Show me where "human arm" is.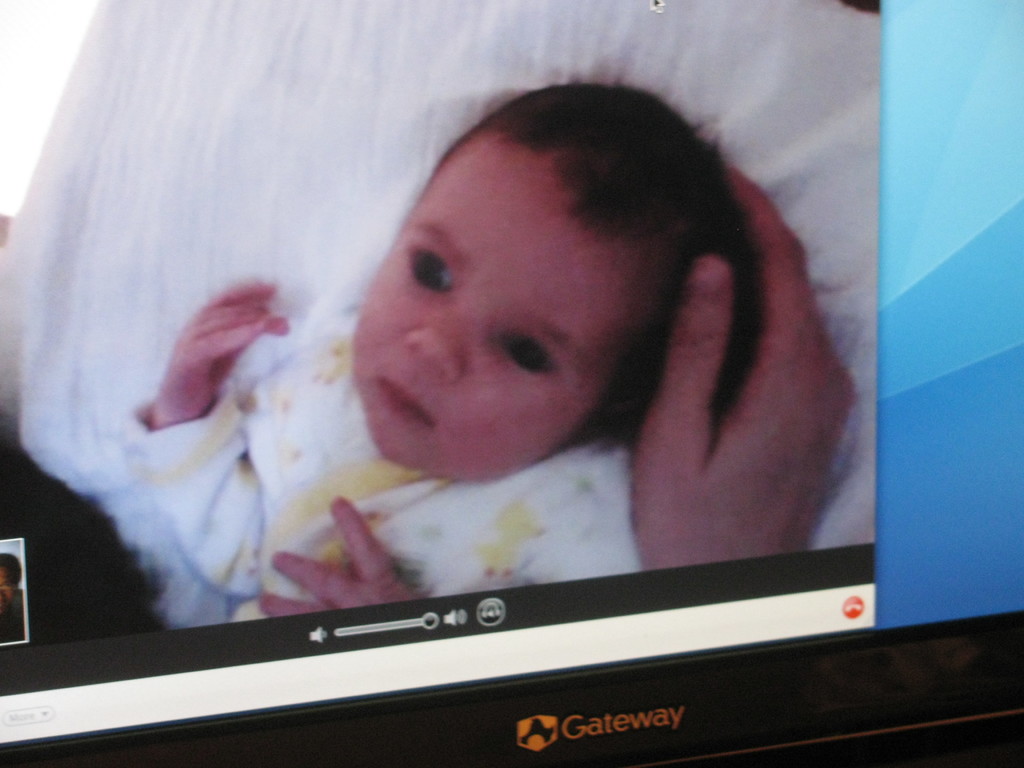
"human arm" is at 628,161,854,564.
